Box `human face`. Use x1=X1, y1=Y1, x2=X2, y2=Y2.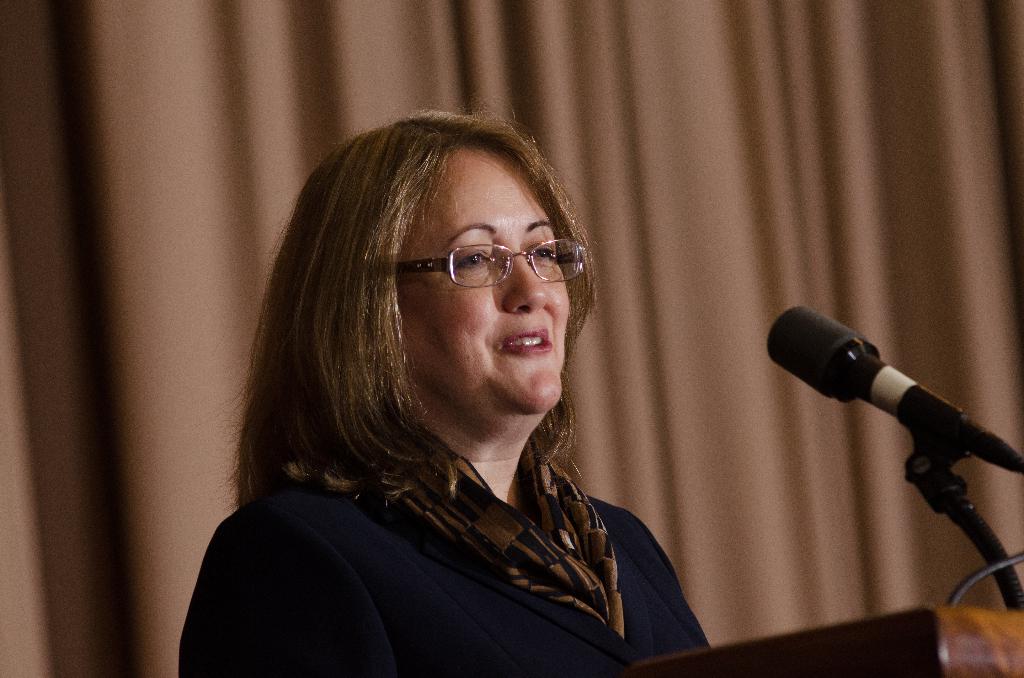
x1=388, y1=144, x2=572, y2=420.
